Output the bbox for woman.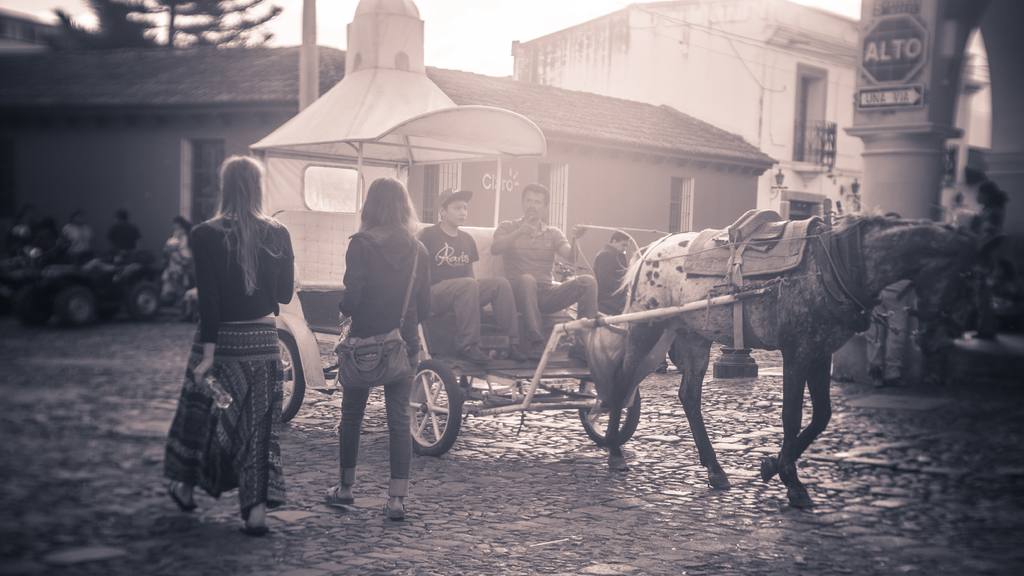
[323,174,431,519].
